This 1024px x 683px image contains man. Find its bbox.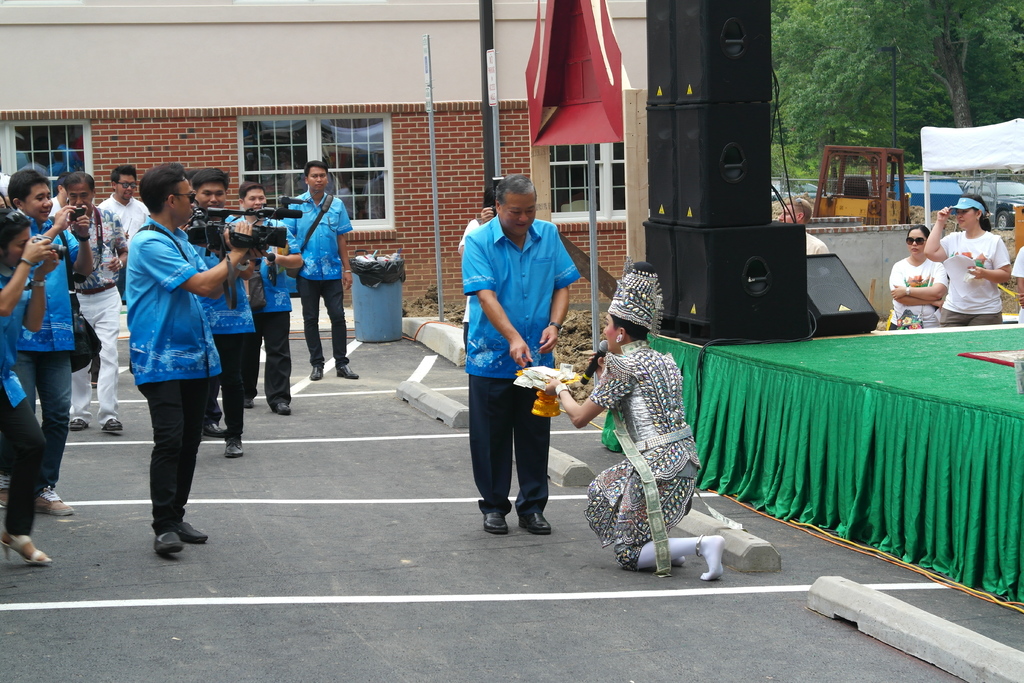
region(59, 173, 127, 437).
